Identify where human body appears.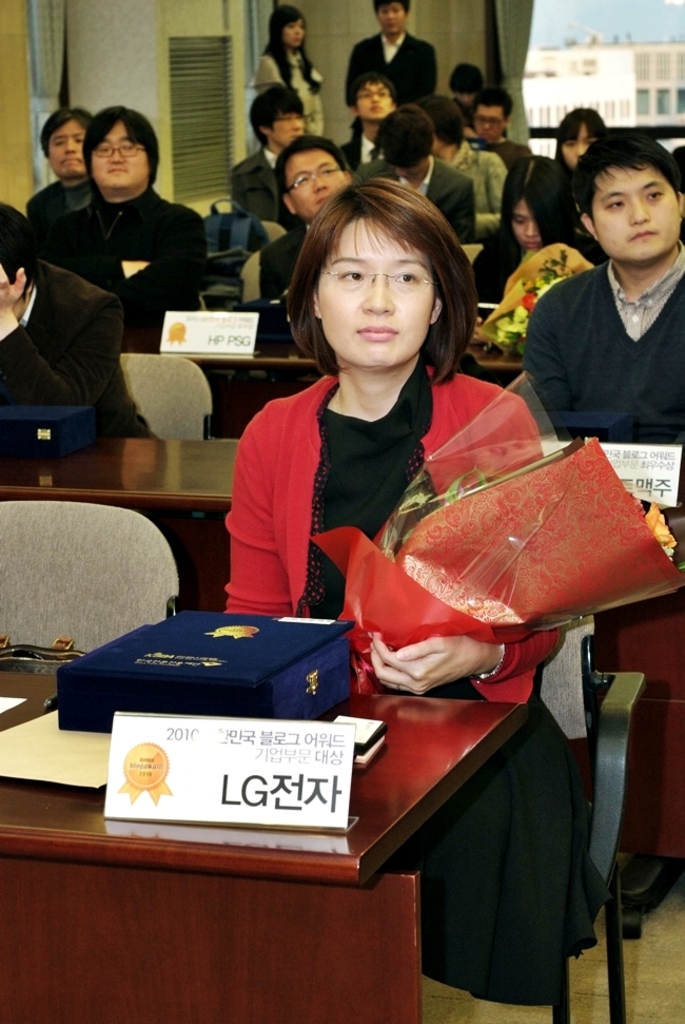
Appears at crop(467, 225, 531, 306).
